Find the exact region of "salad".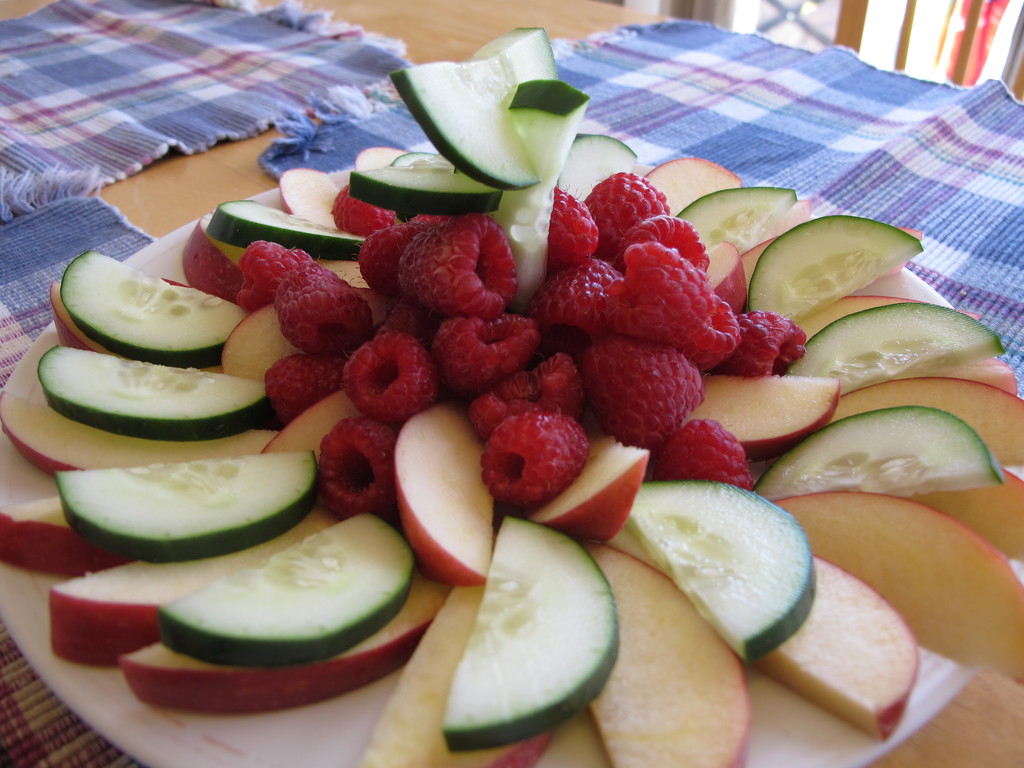
Exact region: bbox=(0, 15, 1023, 767).
